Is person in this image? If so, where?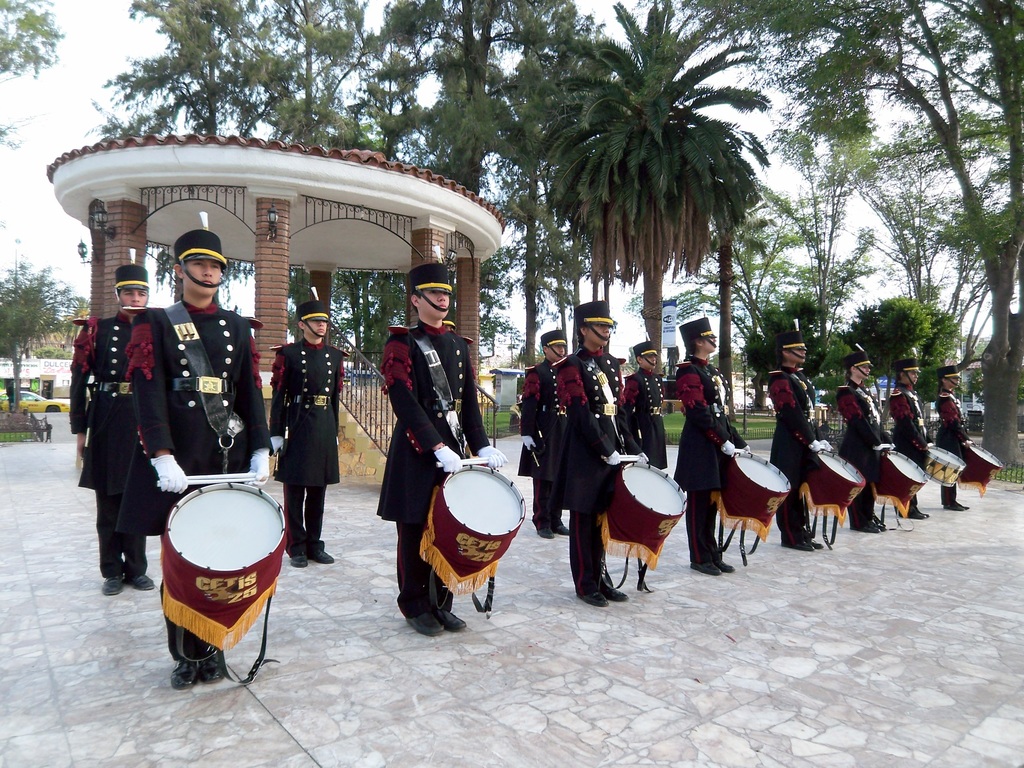
Yes, at (x1=126, y1=227, x2=265, y2=680).
